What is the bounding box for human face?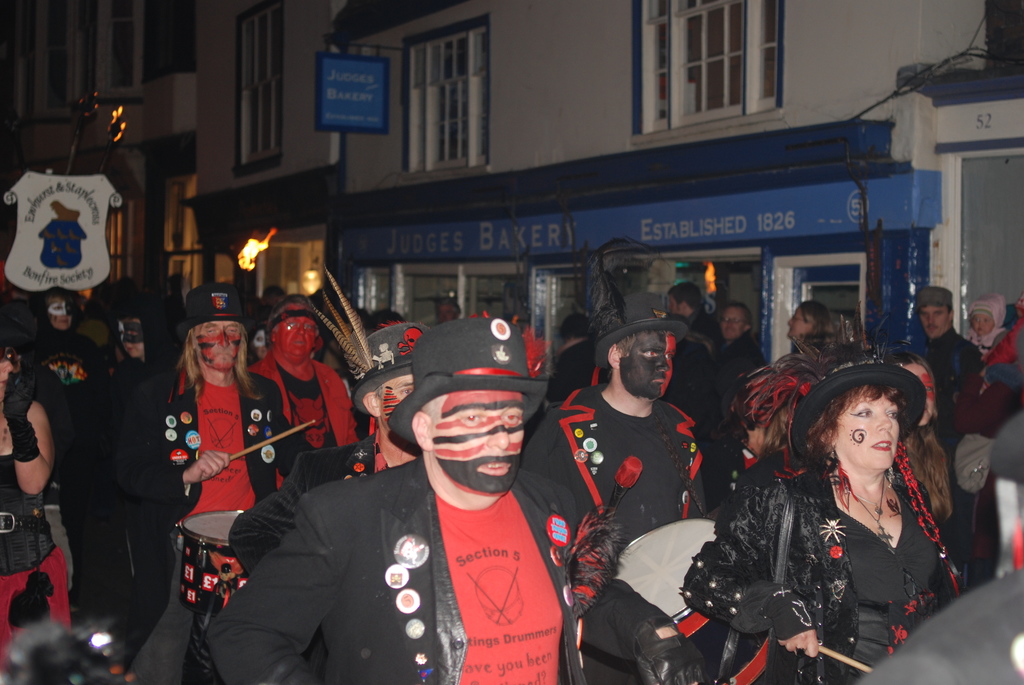
<region>618, 326, 675, 400</region>.
